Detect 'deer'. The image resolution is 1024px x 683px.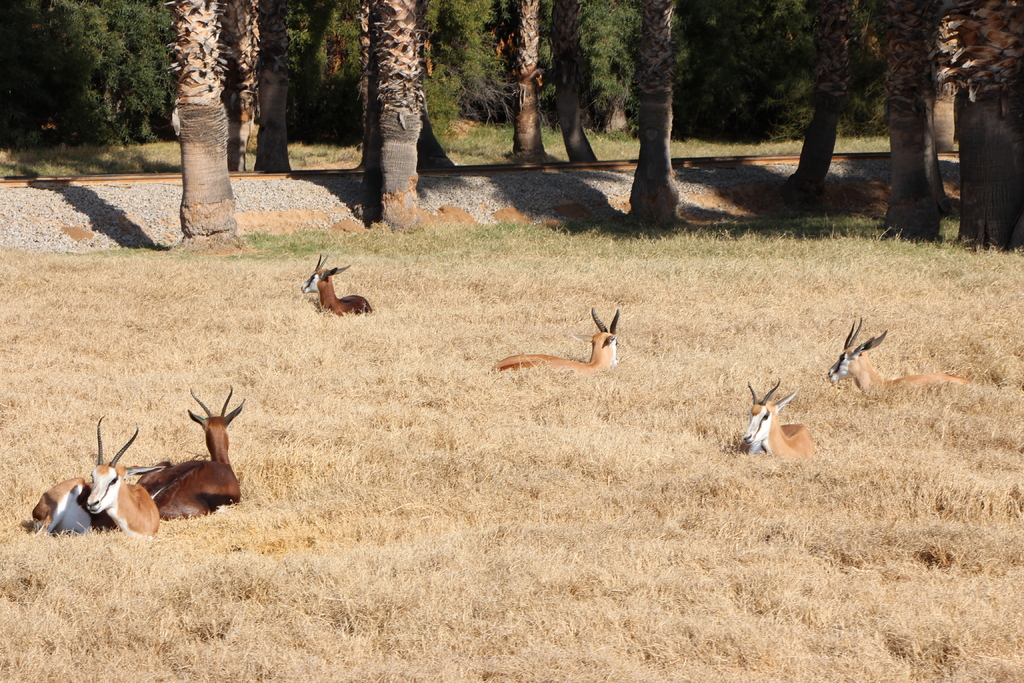
locate(33, 415, 162, 543).
